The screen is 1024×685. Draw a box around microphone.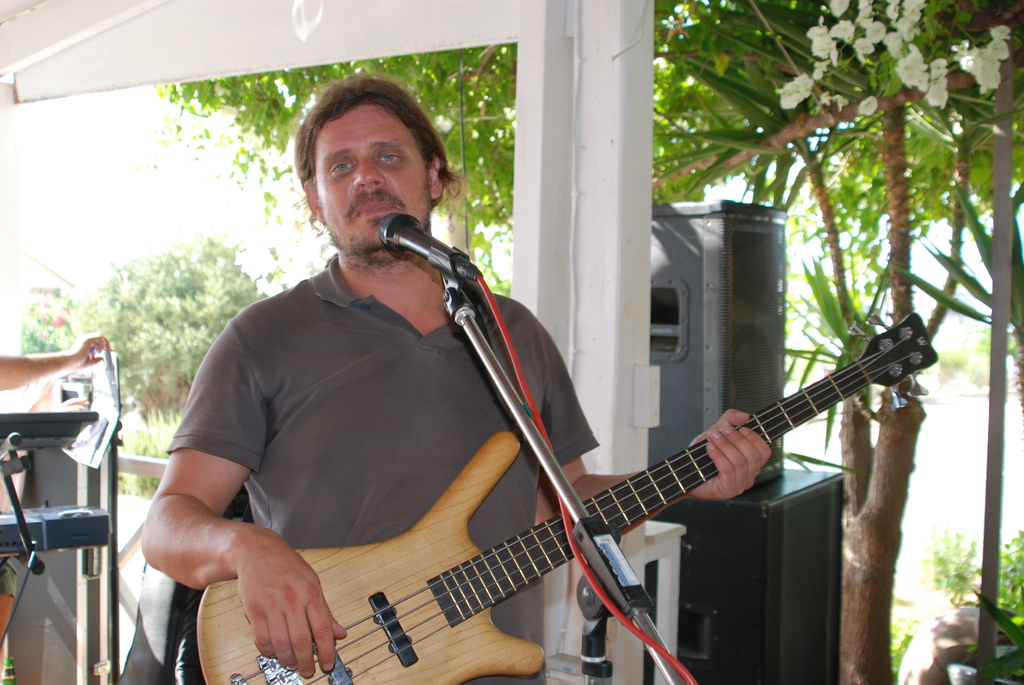
356:205:460:286.
